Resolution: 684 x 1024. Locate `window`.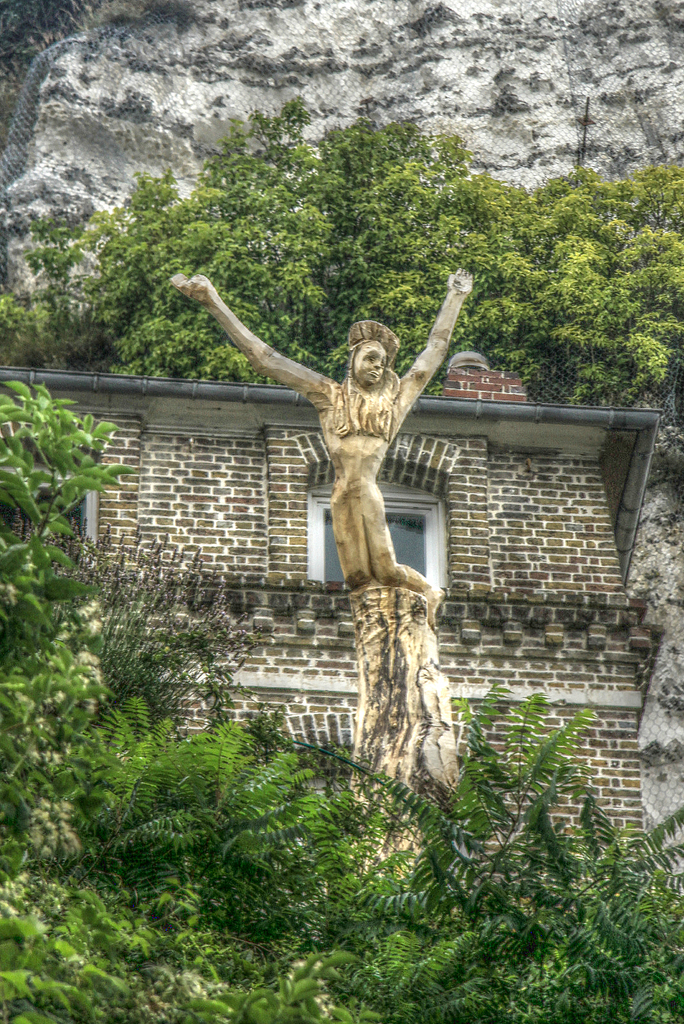
0:487:95:578.
